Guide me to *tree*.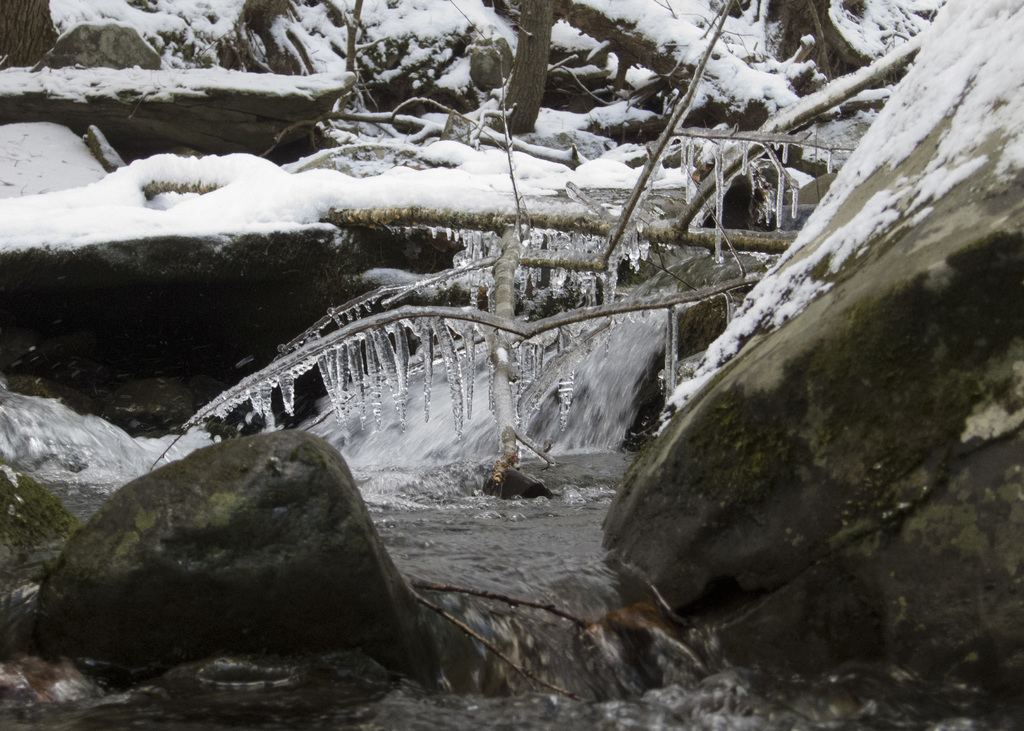
Guidance: BBox(491, 1, 551, 131).
